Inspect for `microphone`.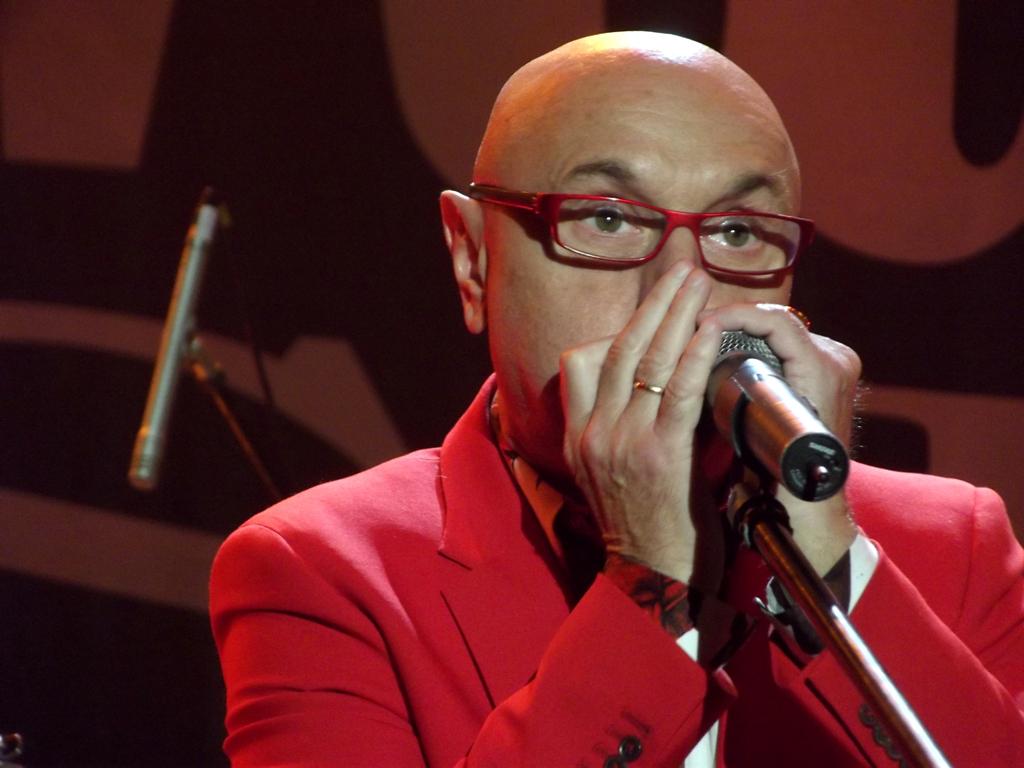
Inspection: x1=126, y1=202, x2=227, y2=487.
